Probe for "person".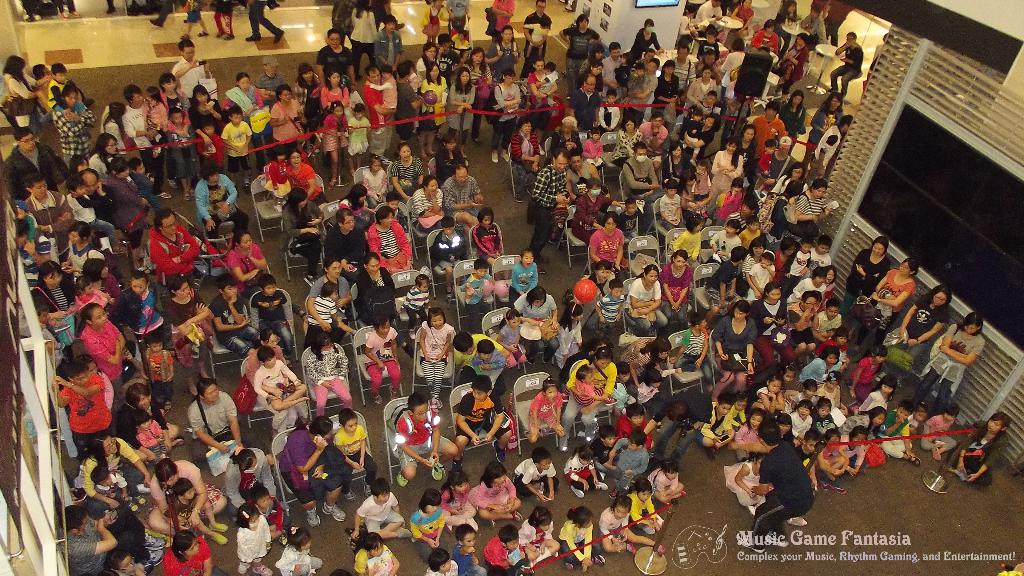
Probe result: [left=167, top=278, right=216, bottom=399].
